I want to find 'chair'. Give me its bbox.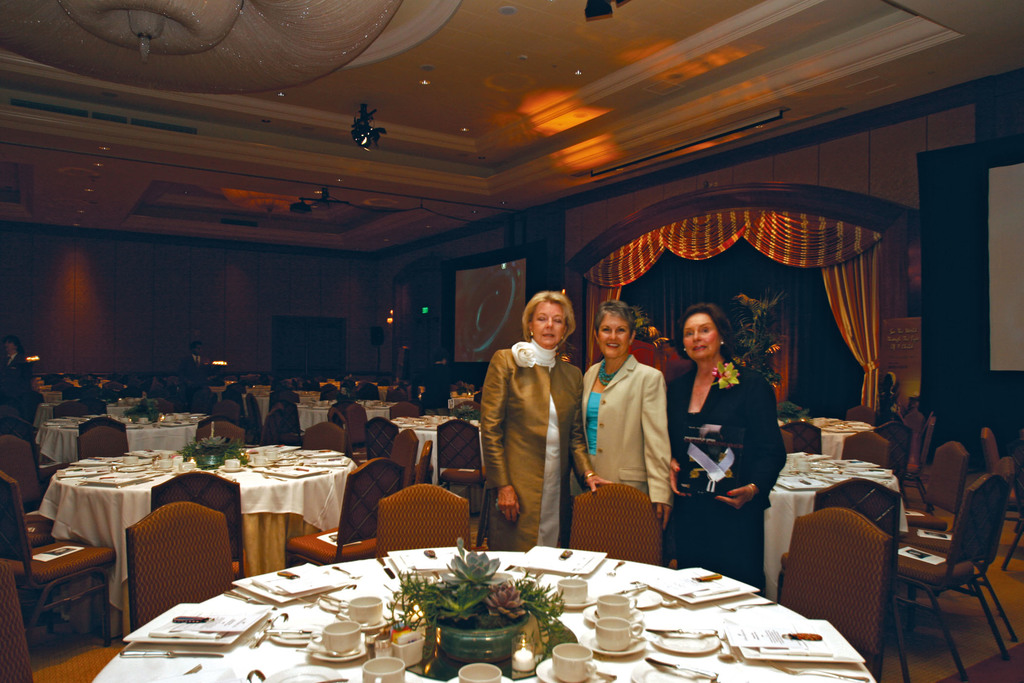
BBox(845, 431, 888, 472).
